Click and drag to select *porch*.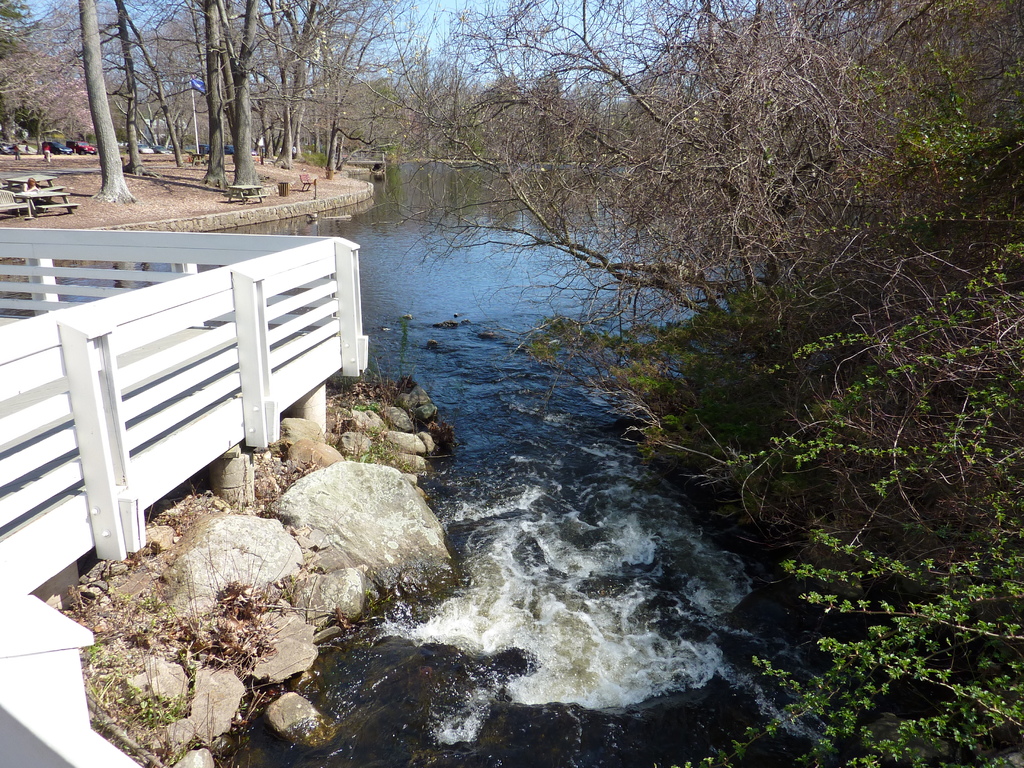
Selection: (left=0, top=218, right=403, bottom=695).
